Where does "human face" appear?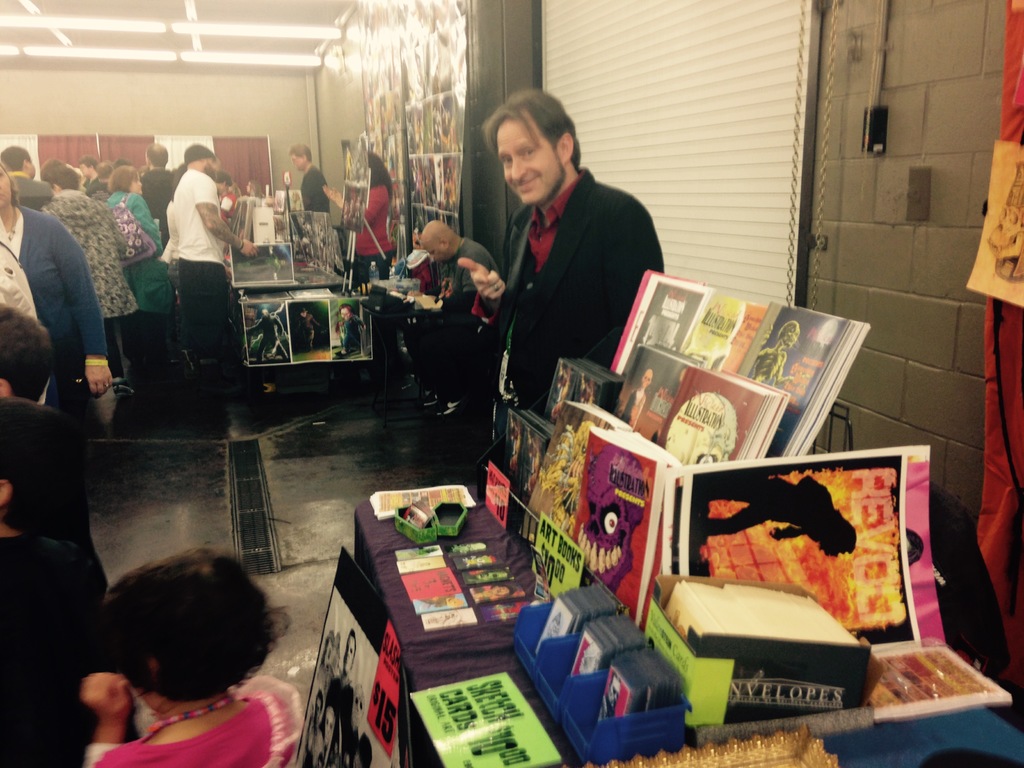
Appears at x1=501 y1=120 x2=564 y2=207.
